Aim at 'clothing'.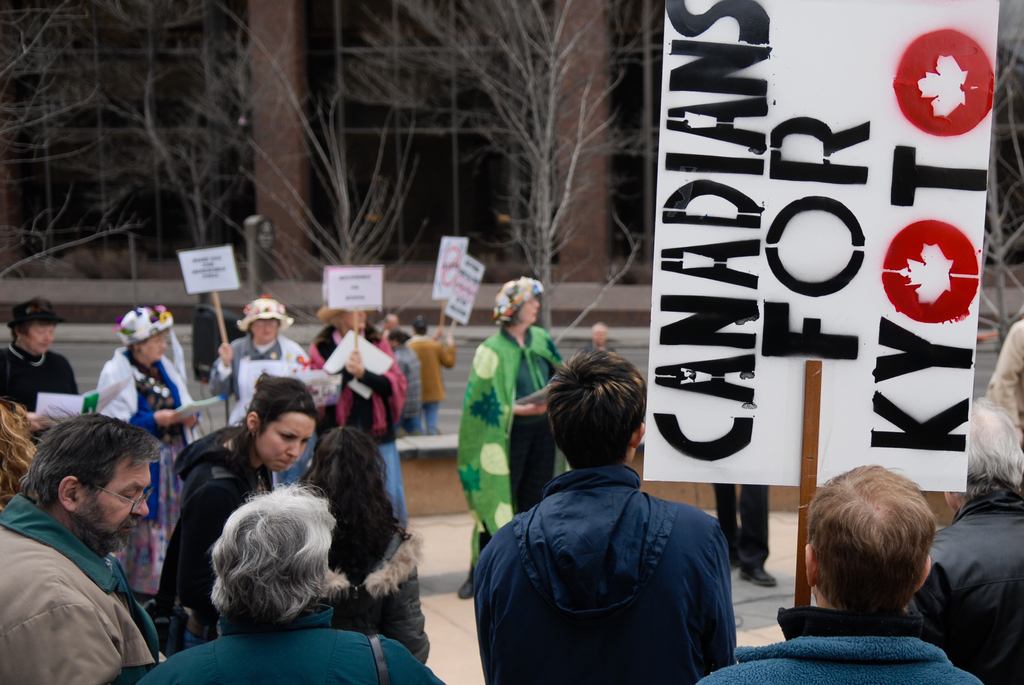
Aimed at (183,304,230,430).
